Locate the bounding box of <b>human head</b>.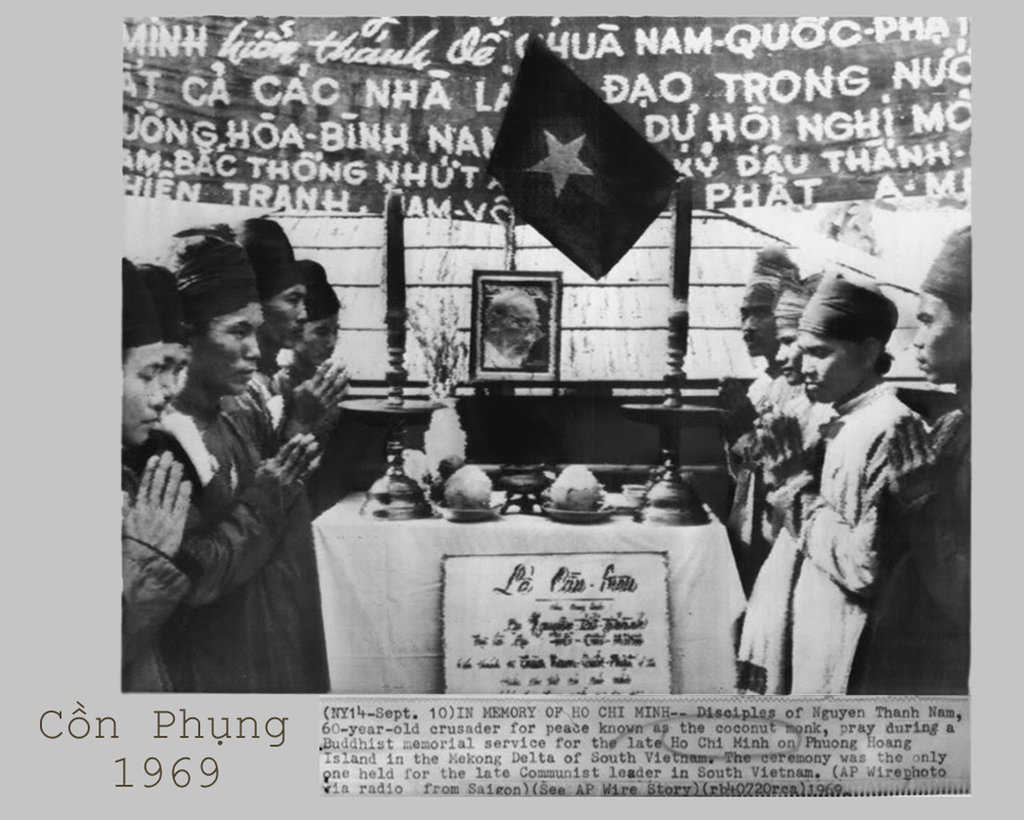
Bounding box: {"left": 908, "top": 228, "right": 977, "bottom": 383}.
